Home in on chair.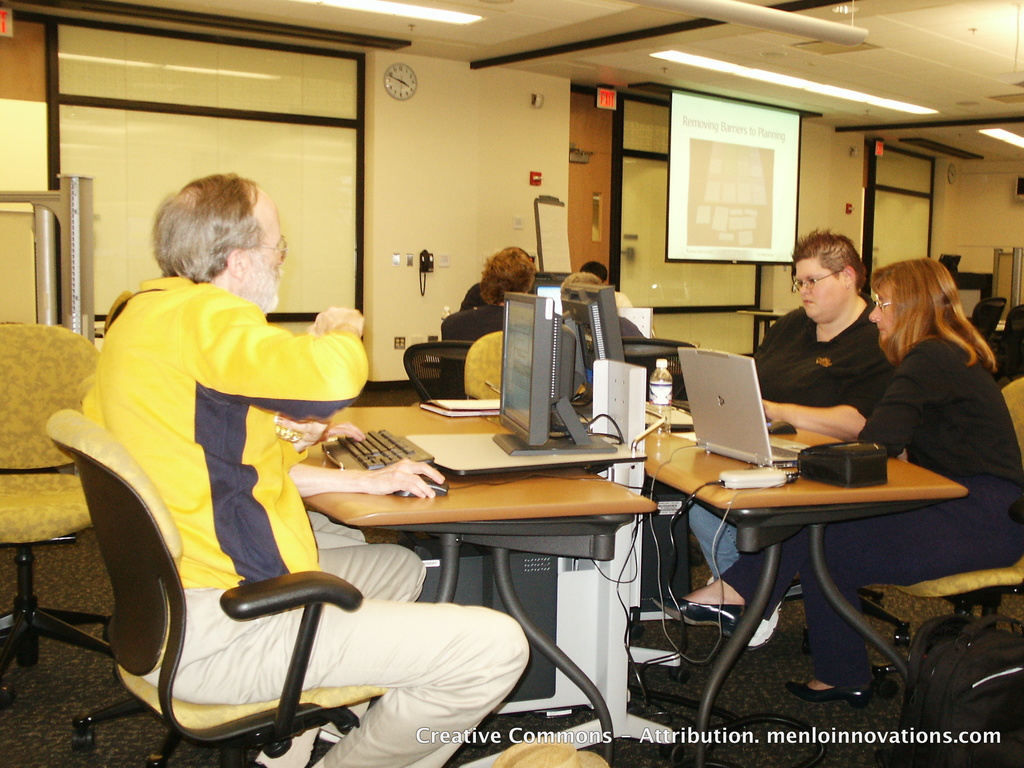
Homed in at x1=403, y1=341, x2=486, y2=402.
